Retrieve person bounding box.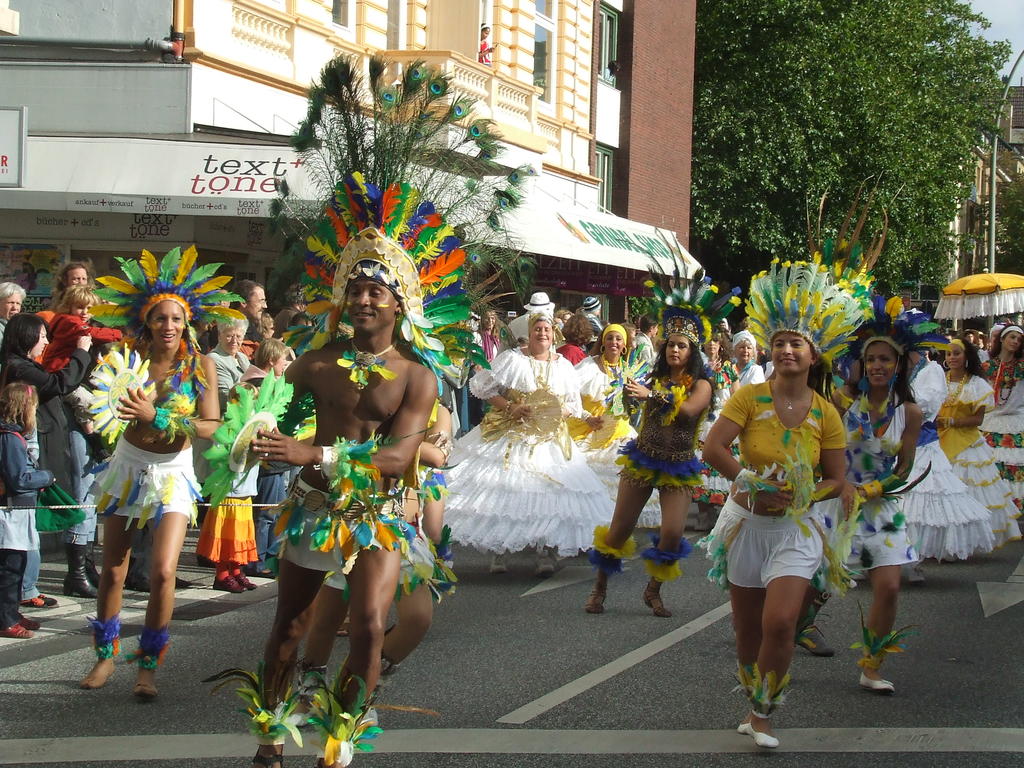
Bounding box: bbox=(59, 262, 88, 289).
